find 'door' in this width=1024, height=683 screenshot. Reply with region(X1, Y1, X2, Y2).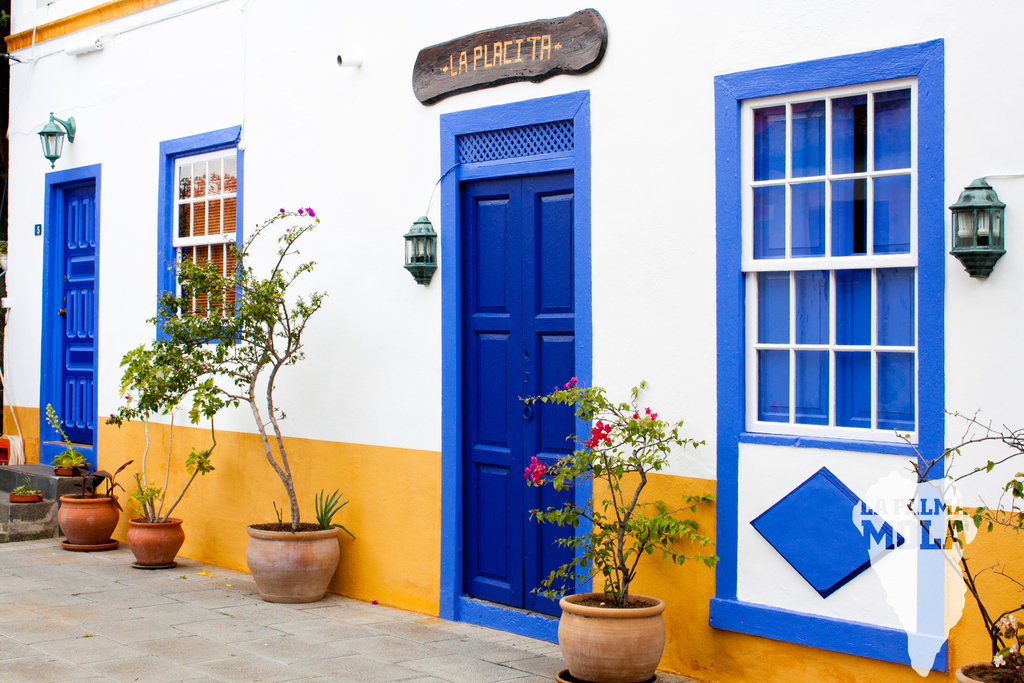
region(432, 86, 591, 618).
